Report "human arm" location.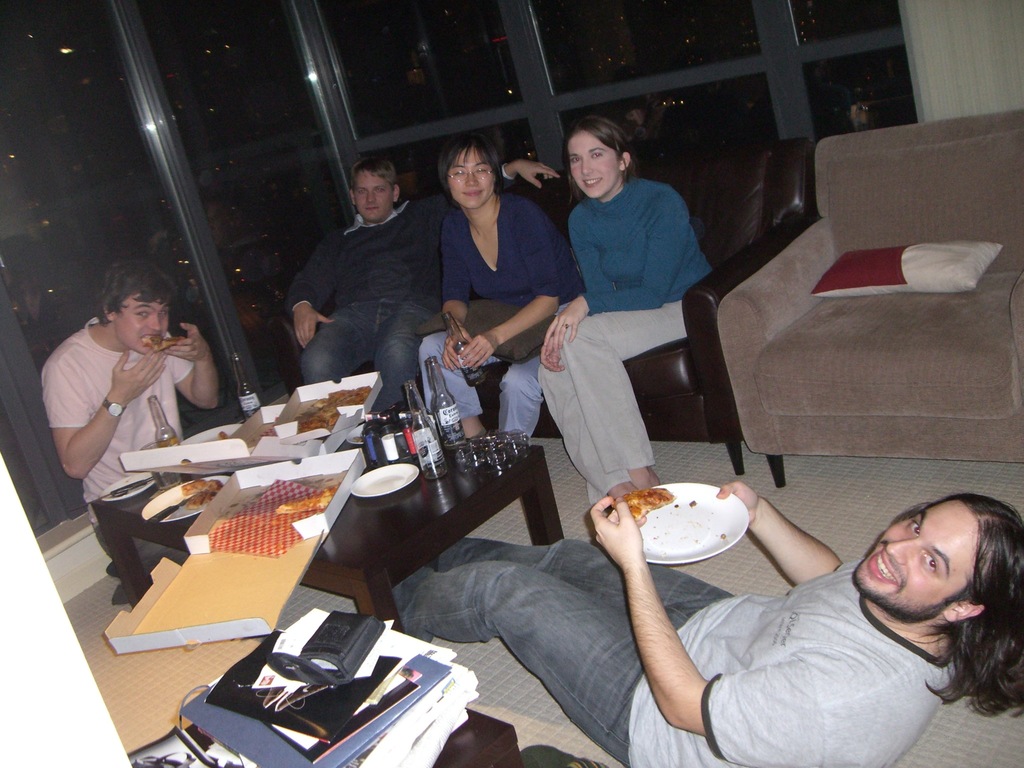
Report: BBox(165, 321, 223, 401).
